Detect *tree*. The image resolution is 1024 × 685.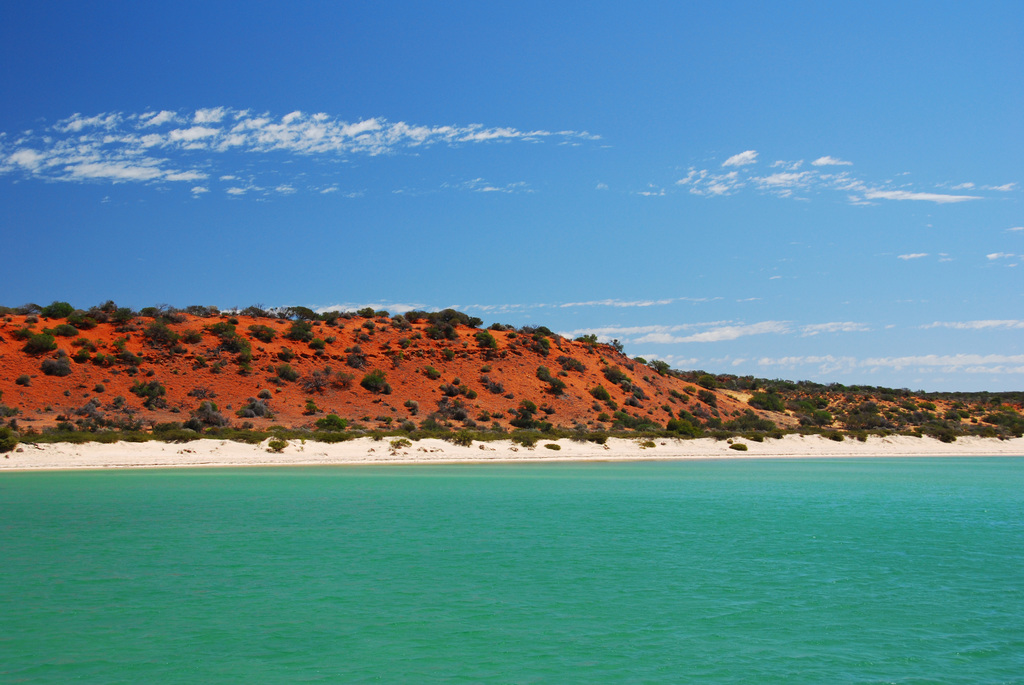
detection(319, 427, 349, 443).
